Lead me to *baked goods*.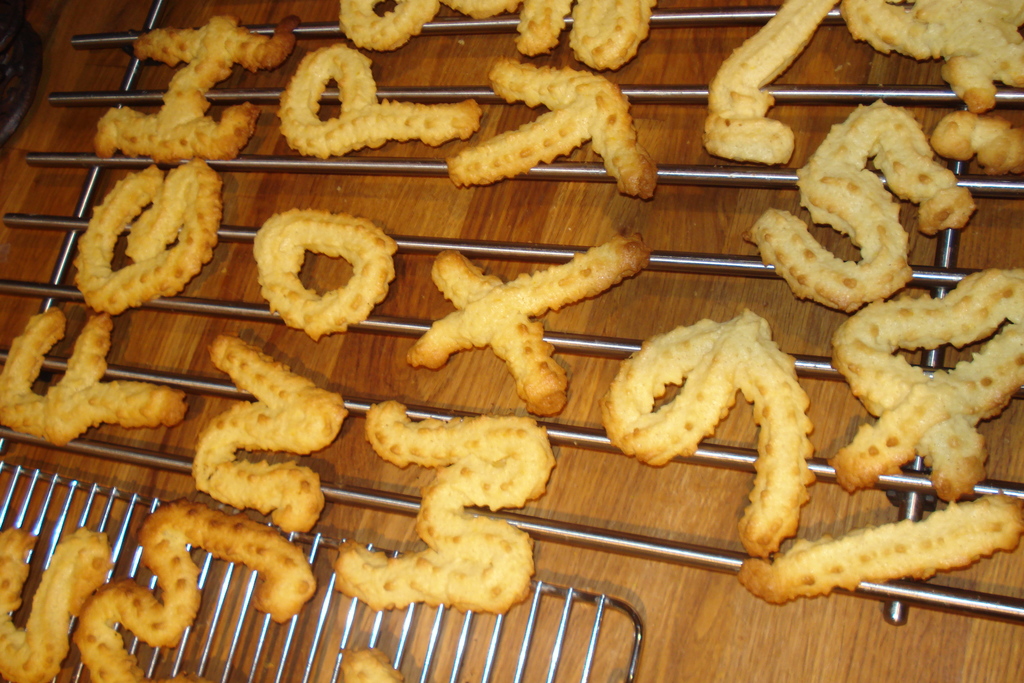
Lead to Rect(836, 0, 1023, 106).
